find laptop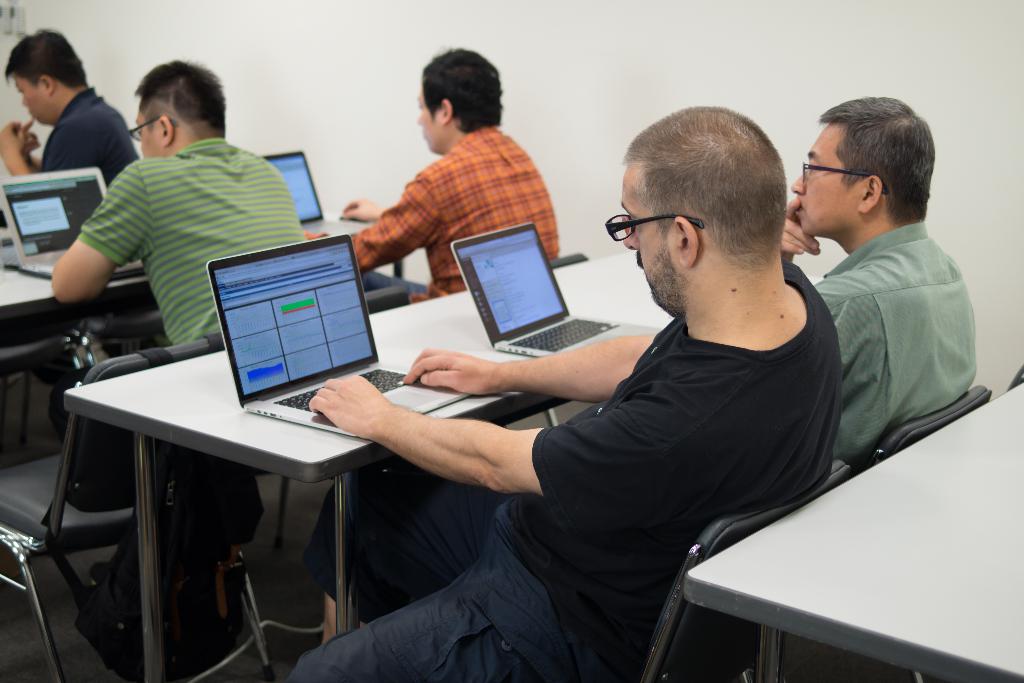
l=0, t=163, r=144, b=280
